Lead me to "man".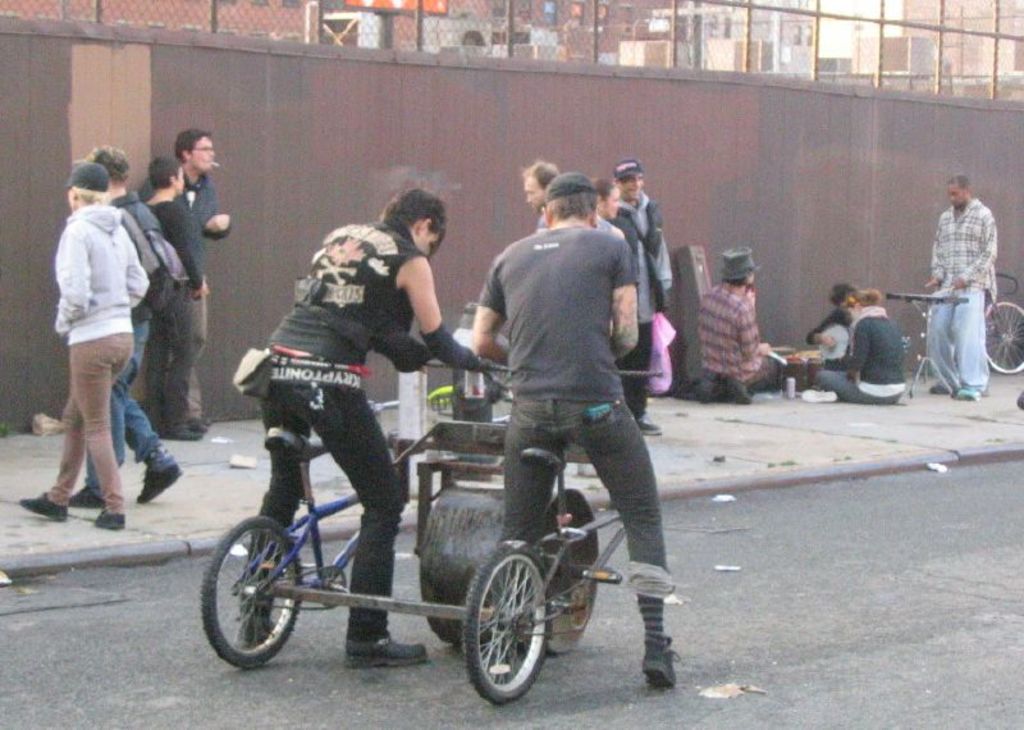
Lead to locate(525, 159, 564, 224).
